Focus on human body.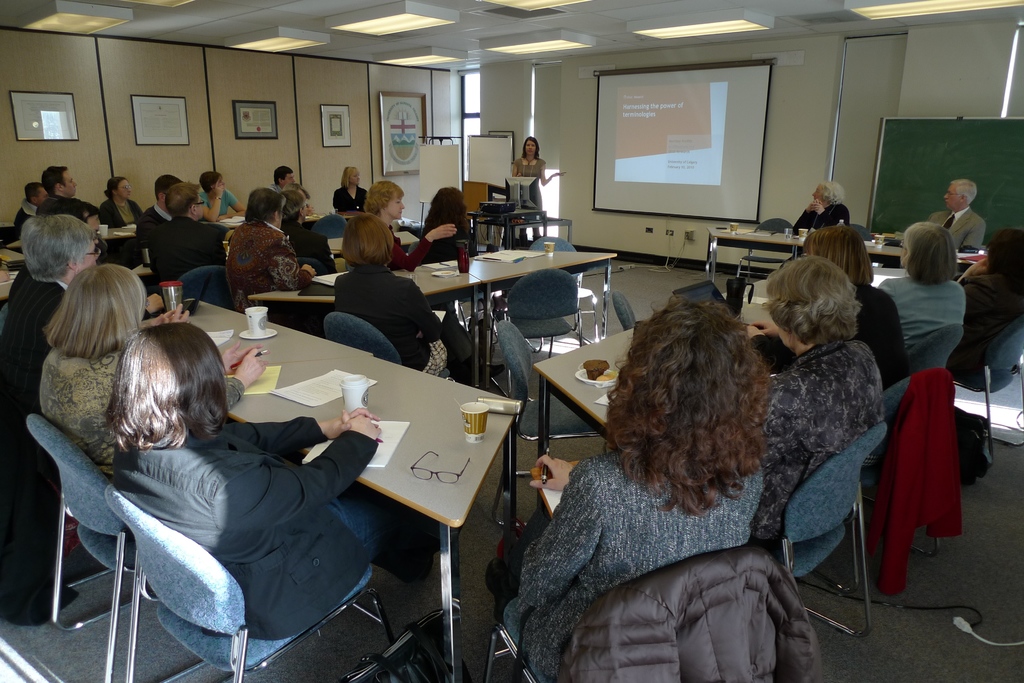
Focused at bbox=[0, 277, 68, 421].
